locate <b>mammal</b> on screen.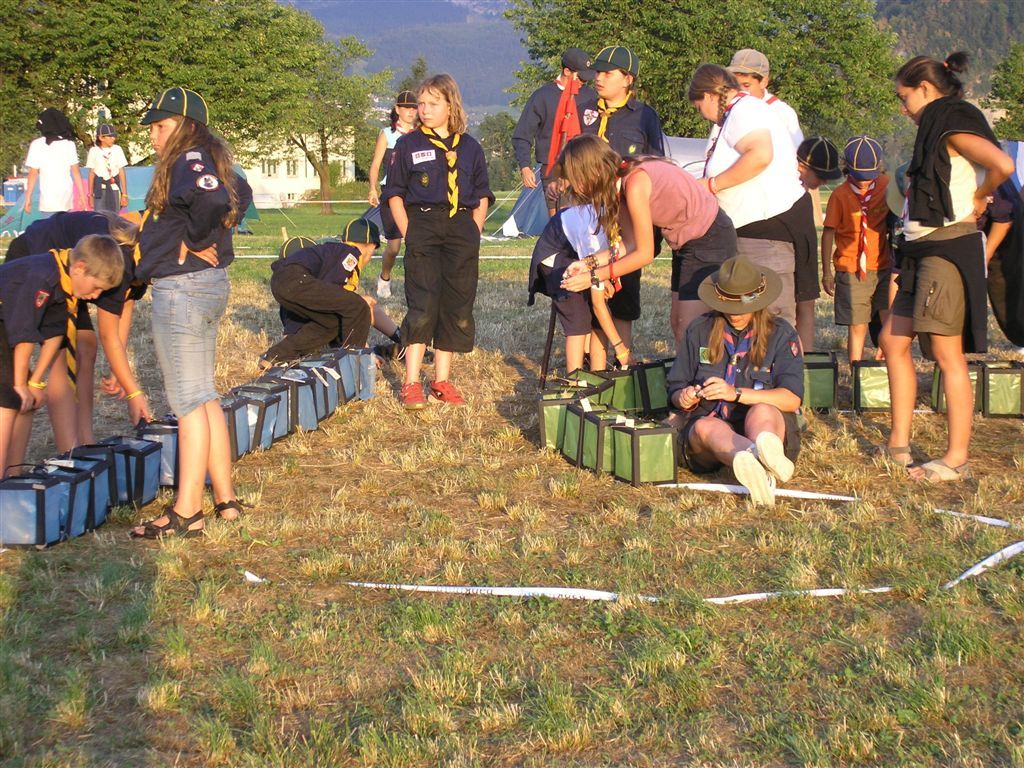
On screen at <box>556,131,742,354</box>.
